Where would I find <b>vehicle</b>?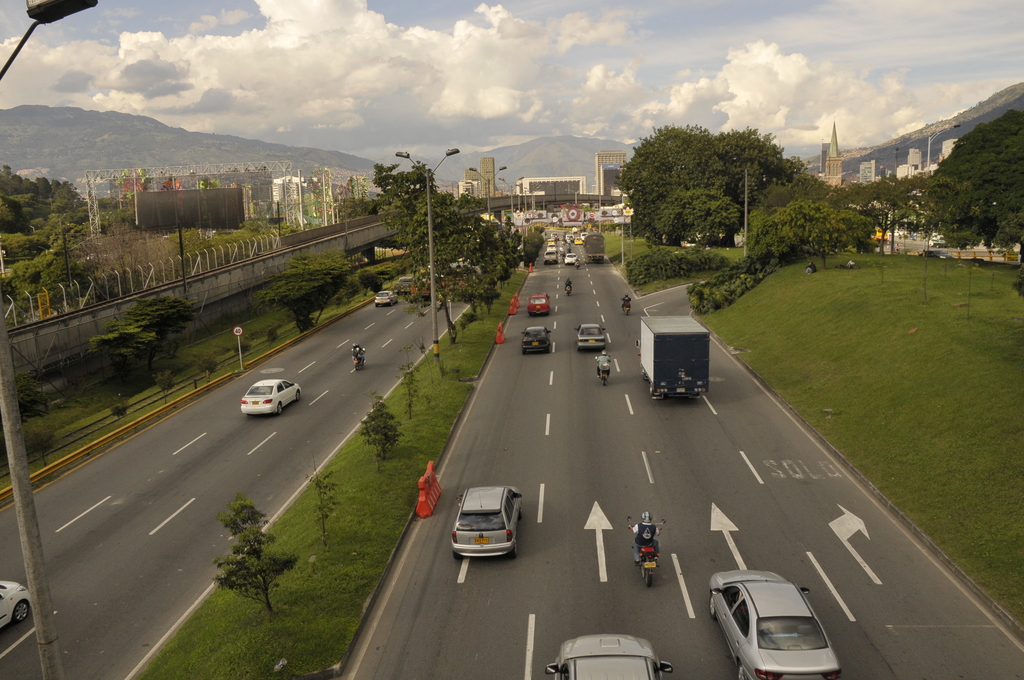
At [x1=566, y1=231, x2=575, y2=244].
